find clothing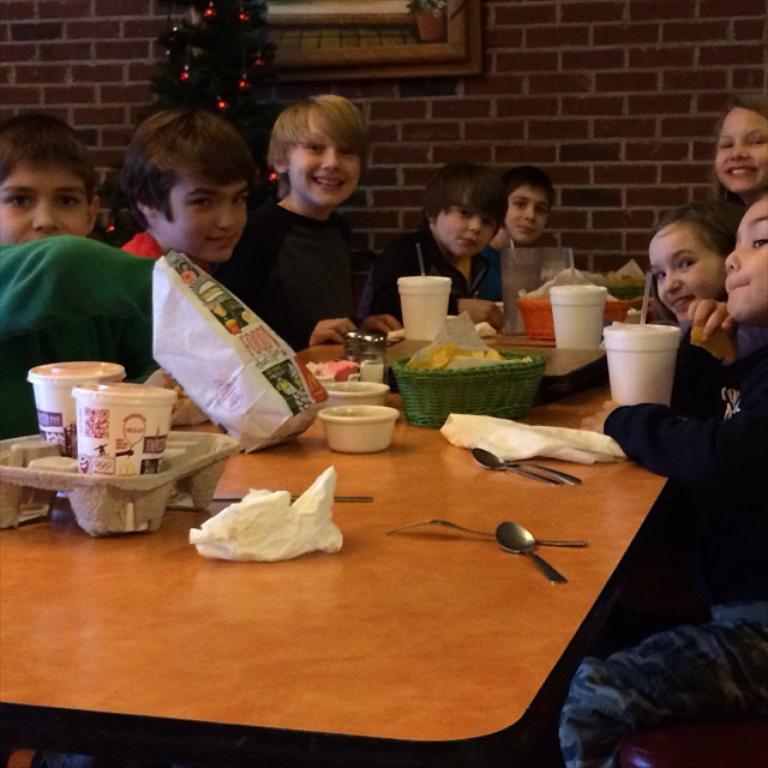
(left=0, top=230, right=161, bottom=446)
